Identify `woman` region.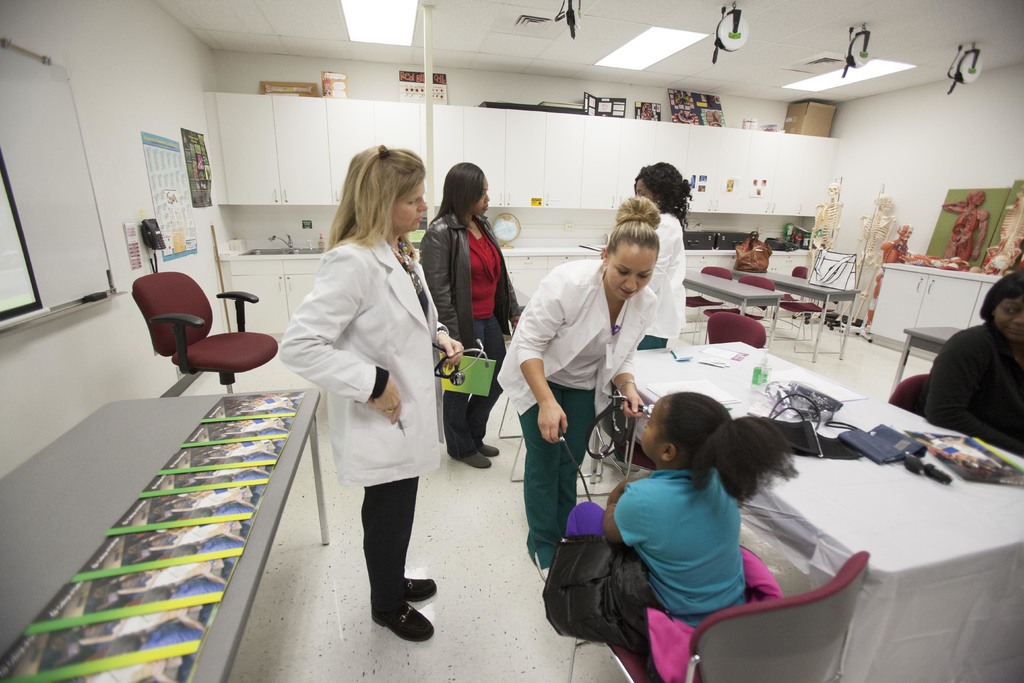
Region: x1=275 y1=152 x2=448 y2=653.
